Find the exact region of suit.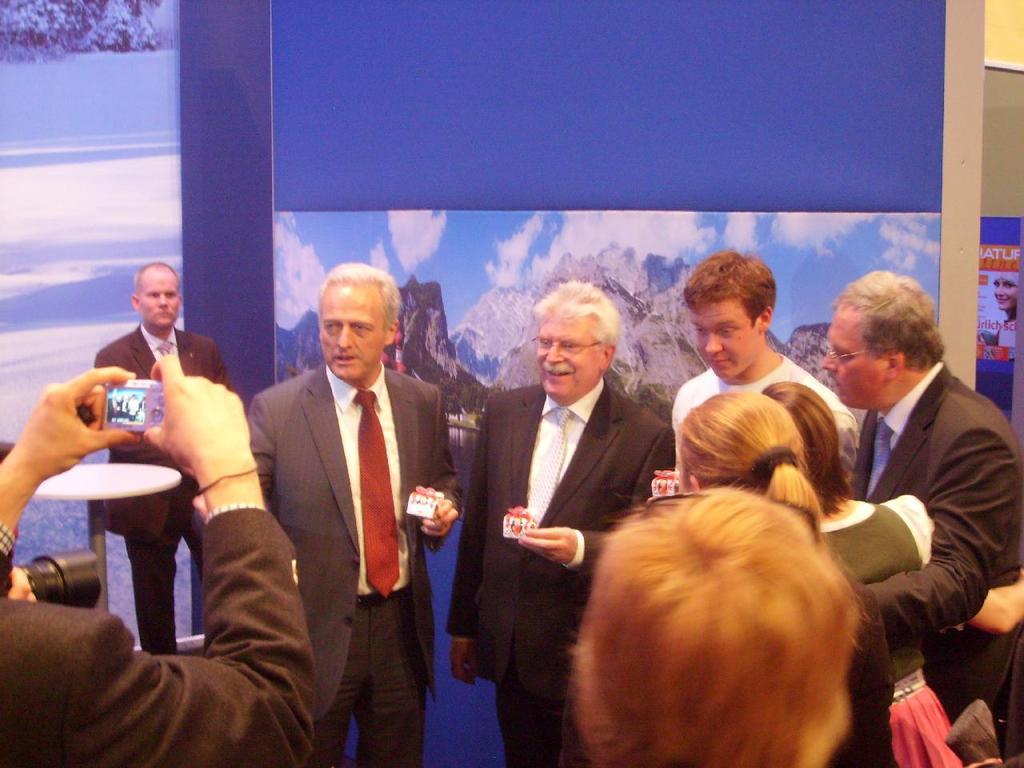
Exact region: (844, 357, 1023, 733).
